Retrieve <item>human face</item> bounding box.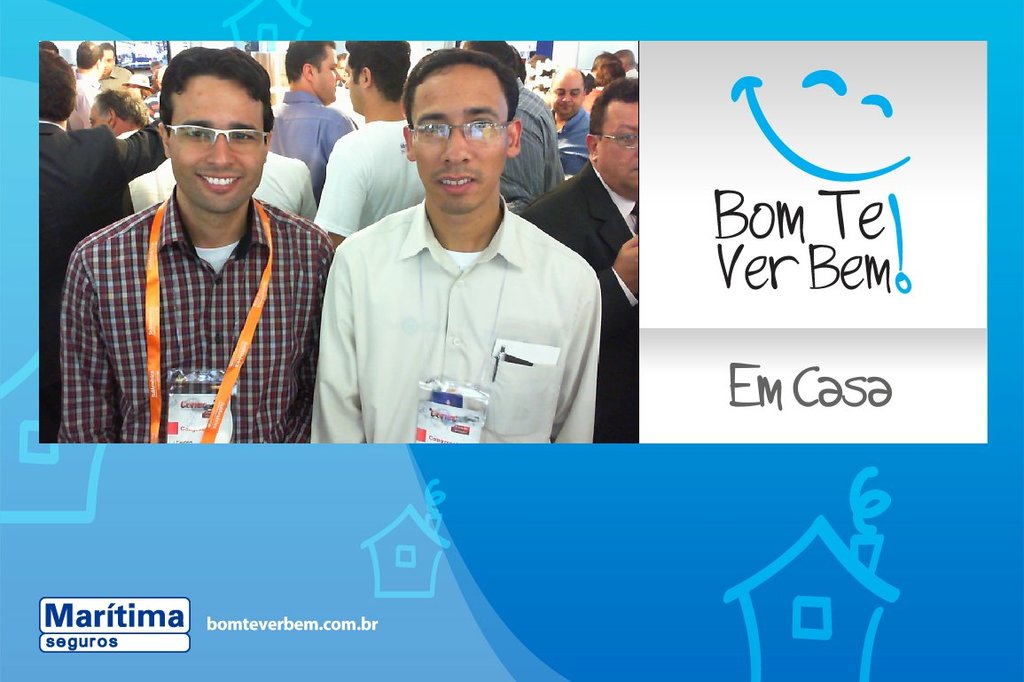
Bounding box: rect(344, 59, 364, 114).
